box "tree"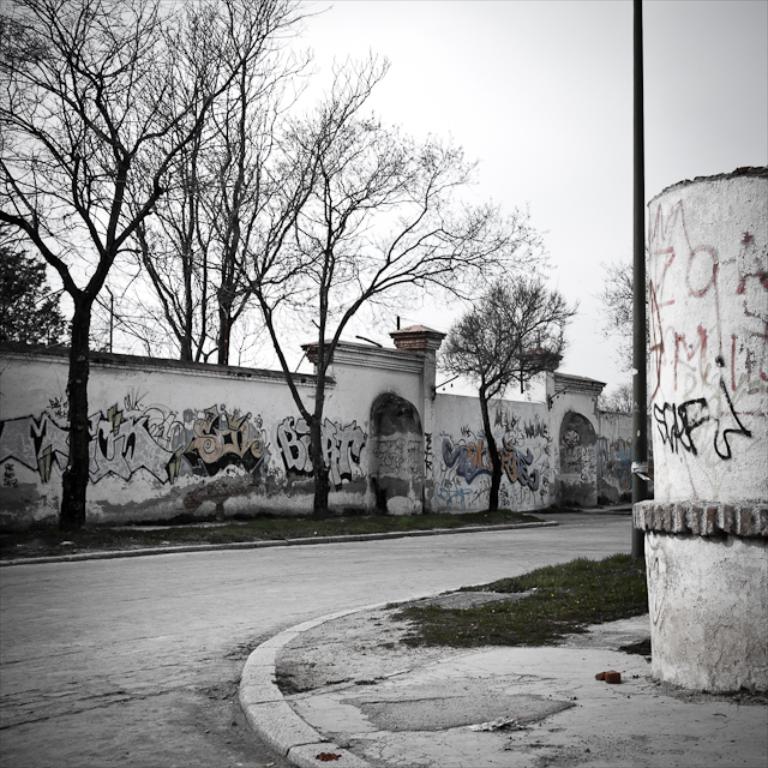
186,110,554,521
